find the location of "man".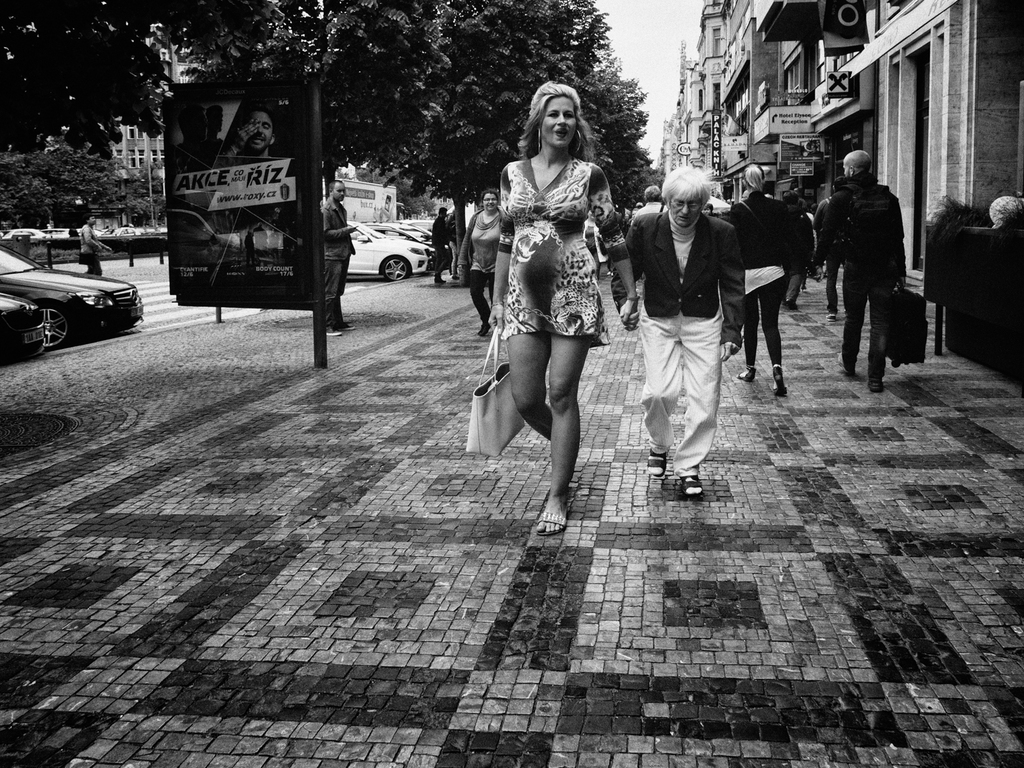
Location: [825, 150, 922, 387].
